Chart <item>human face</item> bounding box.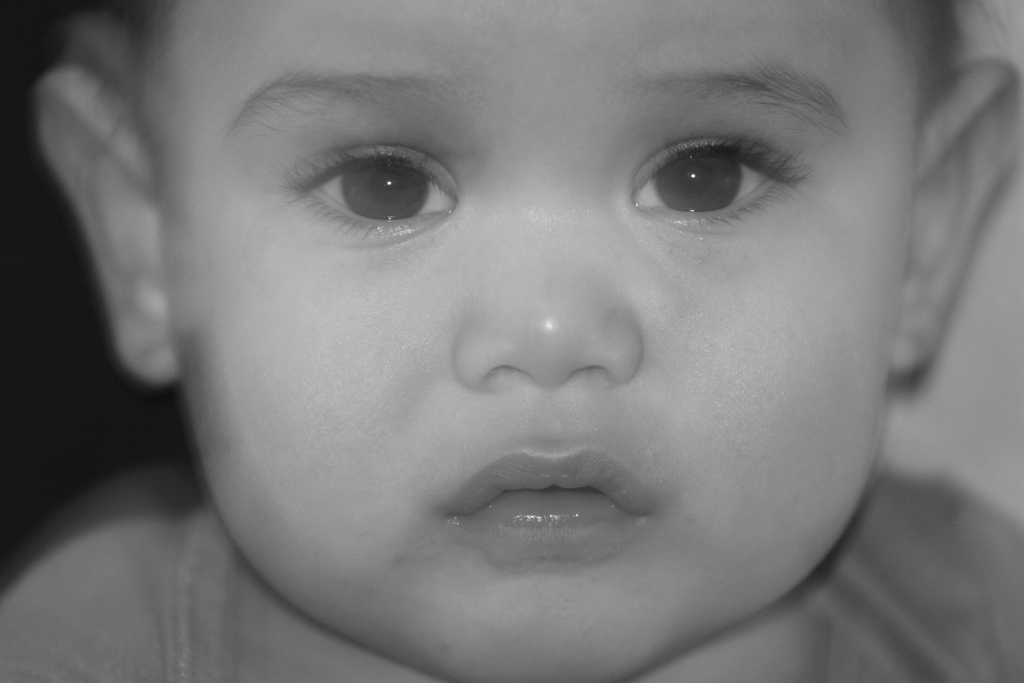
Charted: 143/1/918/682.
